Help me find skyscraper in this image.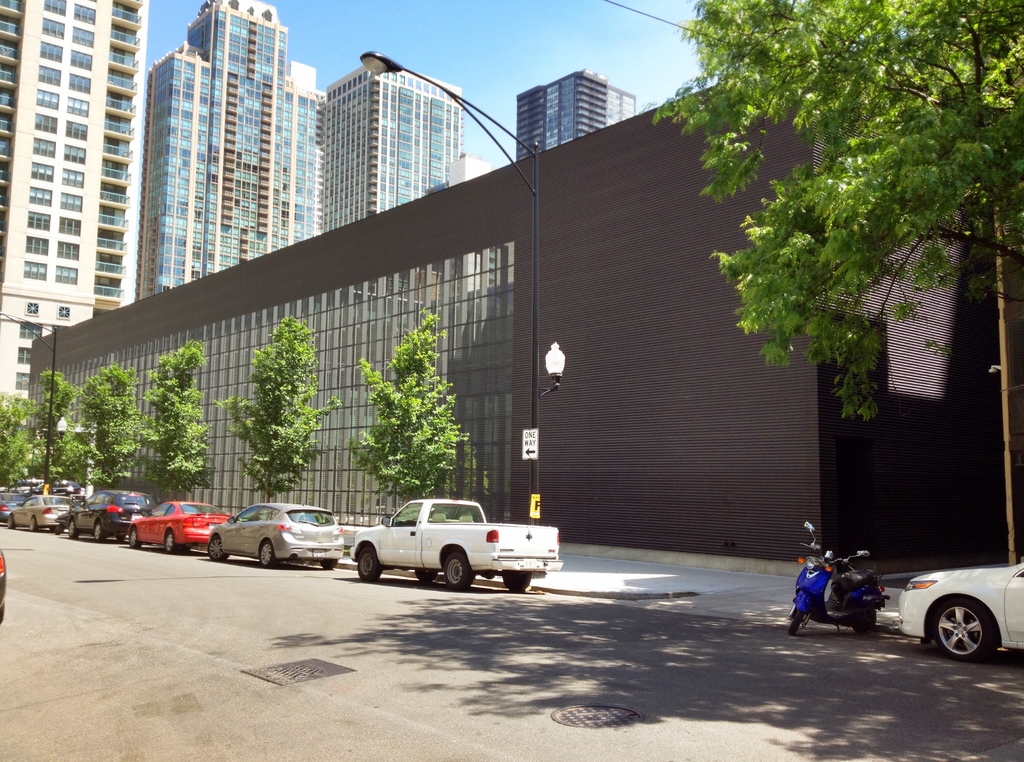
Found it: (0, 0, 147, 411).
